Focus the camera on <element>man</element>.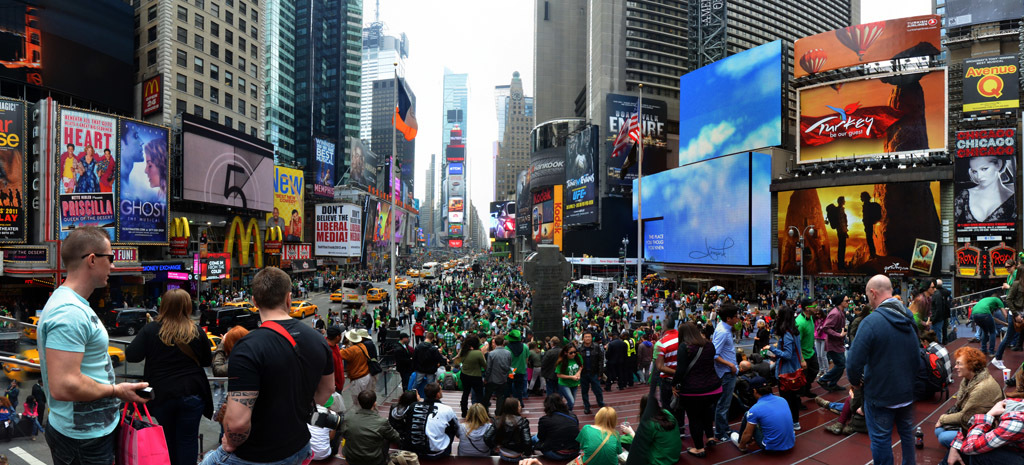
Focus region: l=603, t=329, r=626, b=394.
